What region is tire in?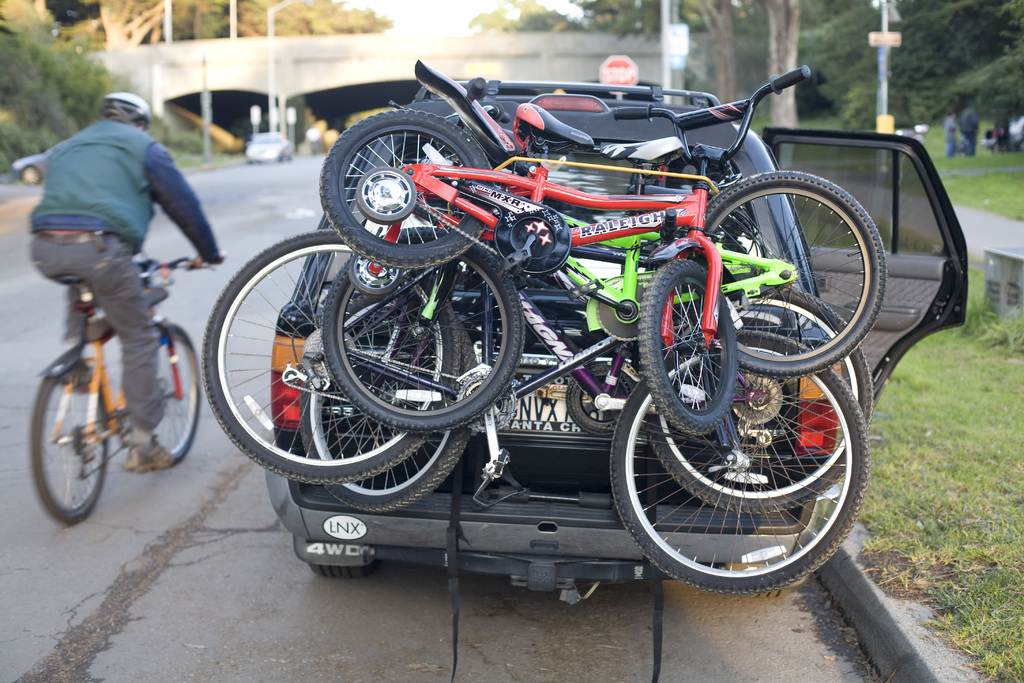
bbox=(319, 224, 527, 432).
